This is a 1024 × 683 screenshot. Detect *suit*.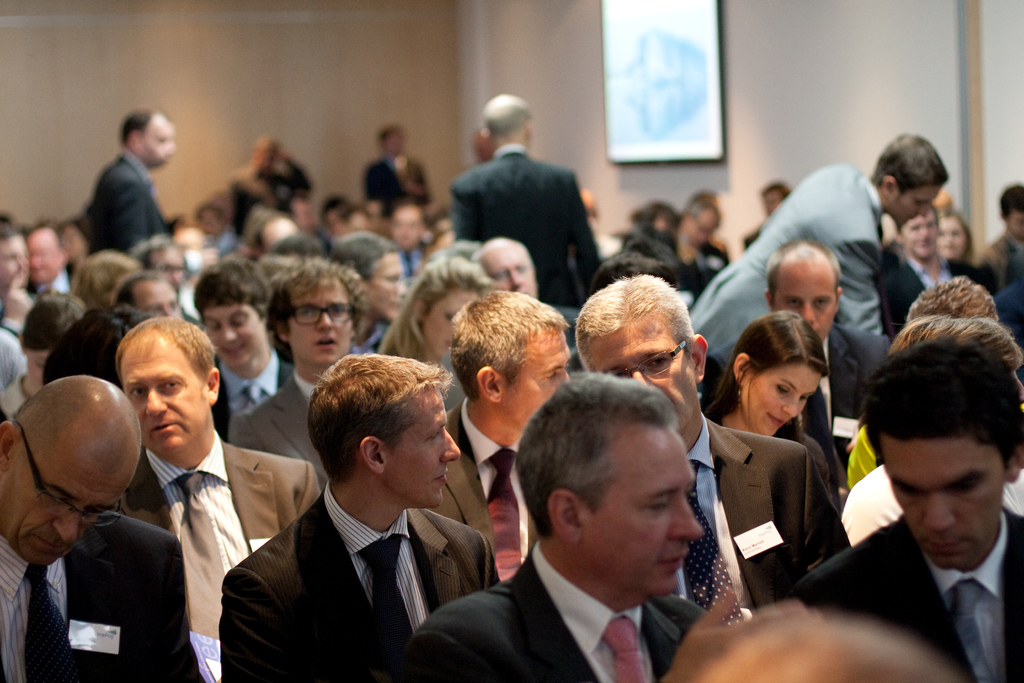
(left=970, top=231, right=1023, bottom=296).
